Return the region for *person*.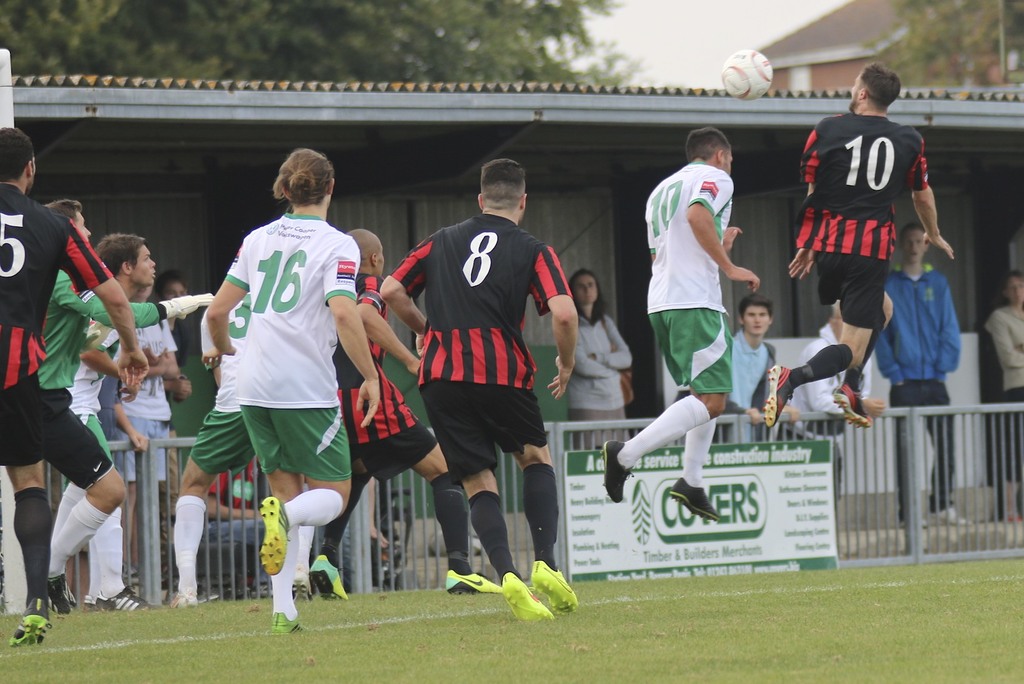
region(986, 265, 1023, 510).
